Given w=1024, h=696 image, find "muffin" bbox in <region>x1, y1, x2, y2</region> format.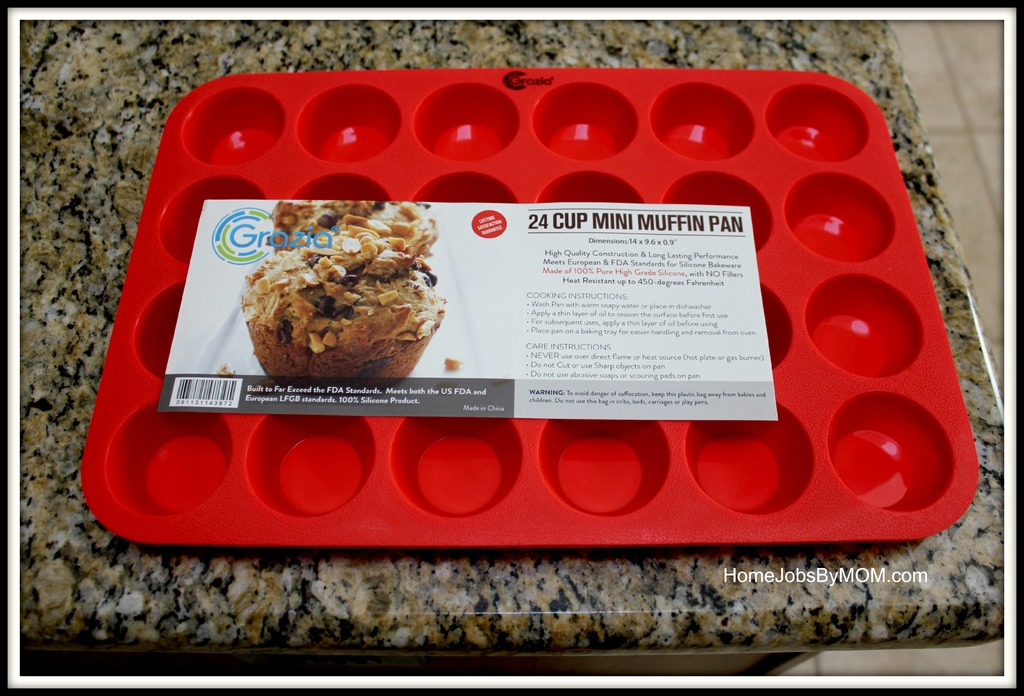
<region>235, 237, 445, 380</region>.
